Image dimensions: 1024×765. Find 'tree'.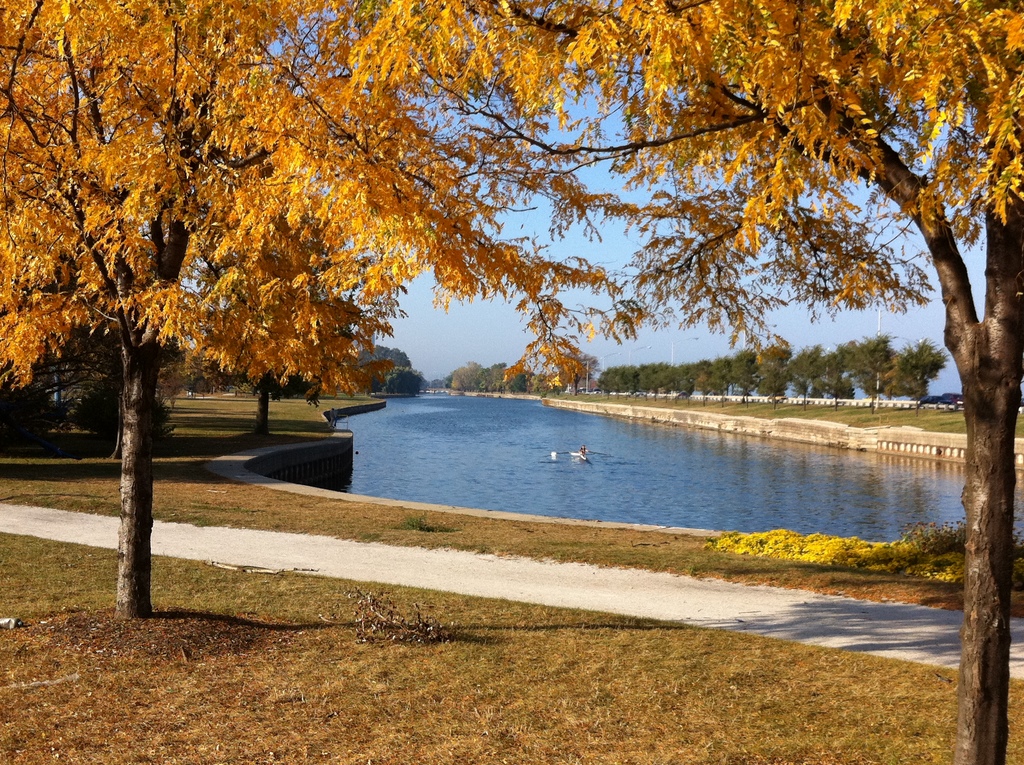
429 0 1023 764.
